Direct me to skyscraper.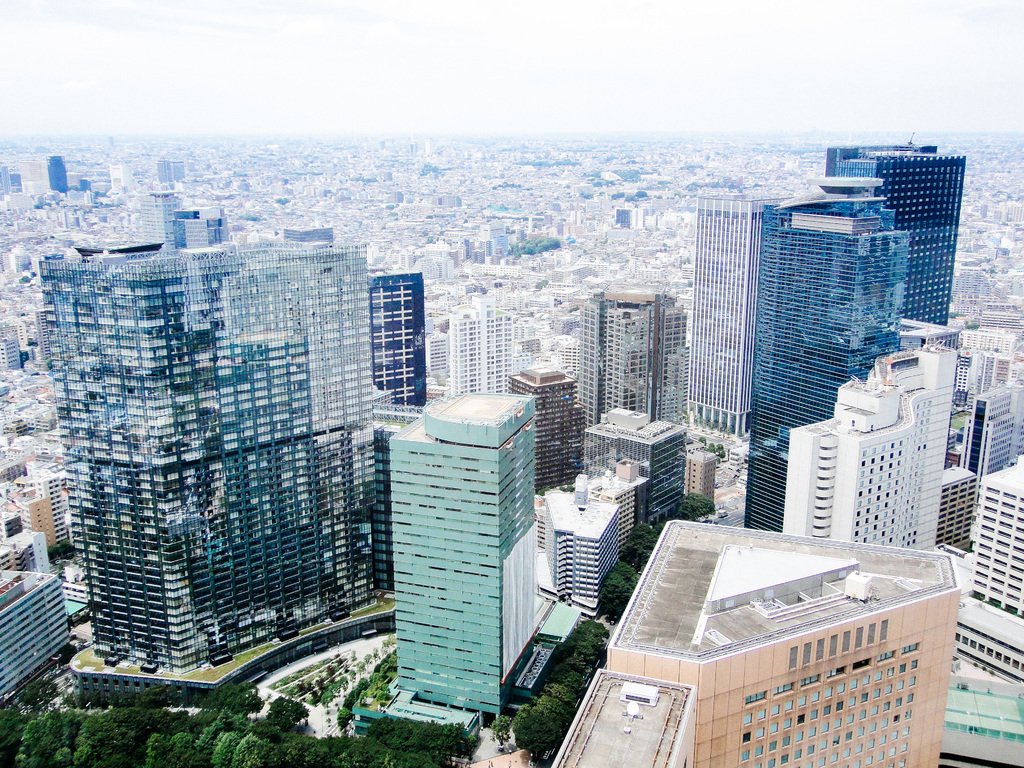
Direction: [507, 357, 584, 496].
